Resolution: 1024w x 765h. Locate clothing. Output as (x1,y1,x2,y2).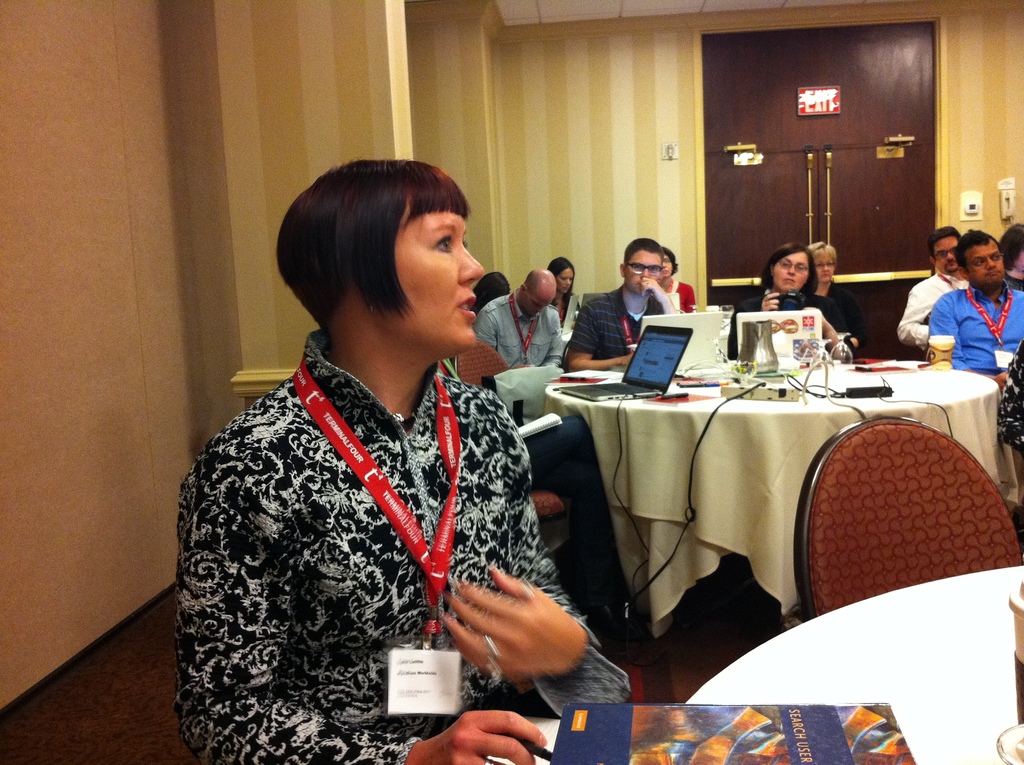
(727,287,849,362).
